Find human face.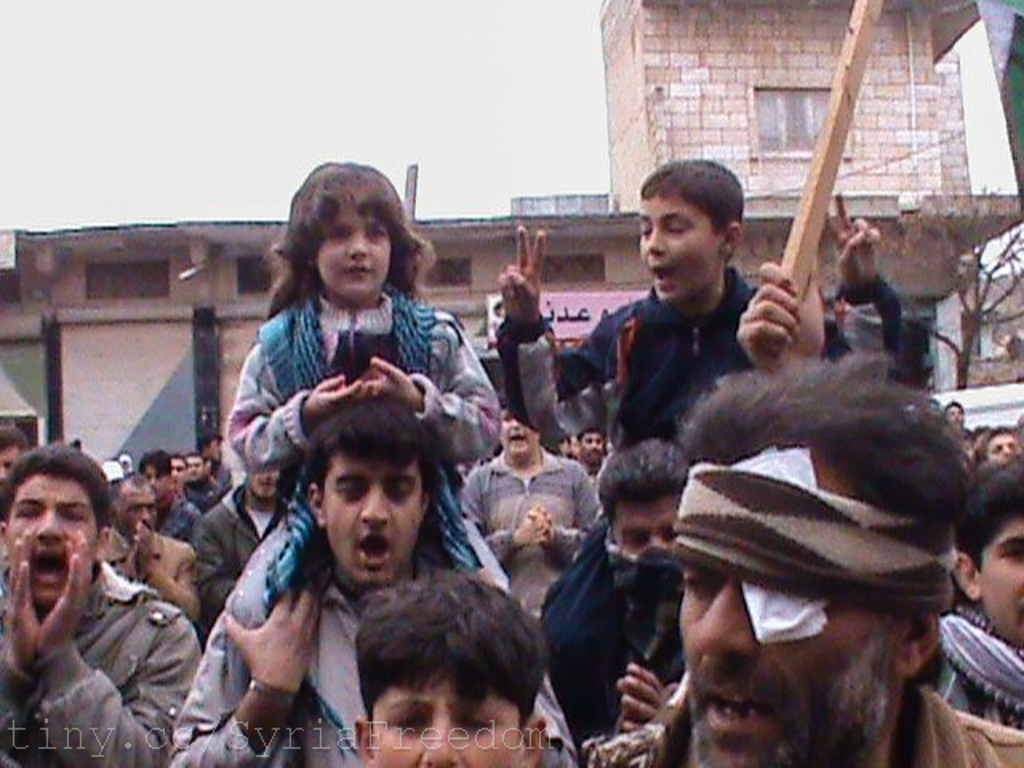
[x1=190, y1=456, x2=203, y2=477].
